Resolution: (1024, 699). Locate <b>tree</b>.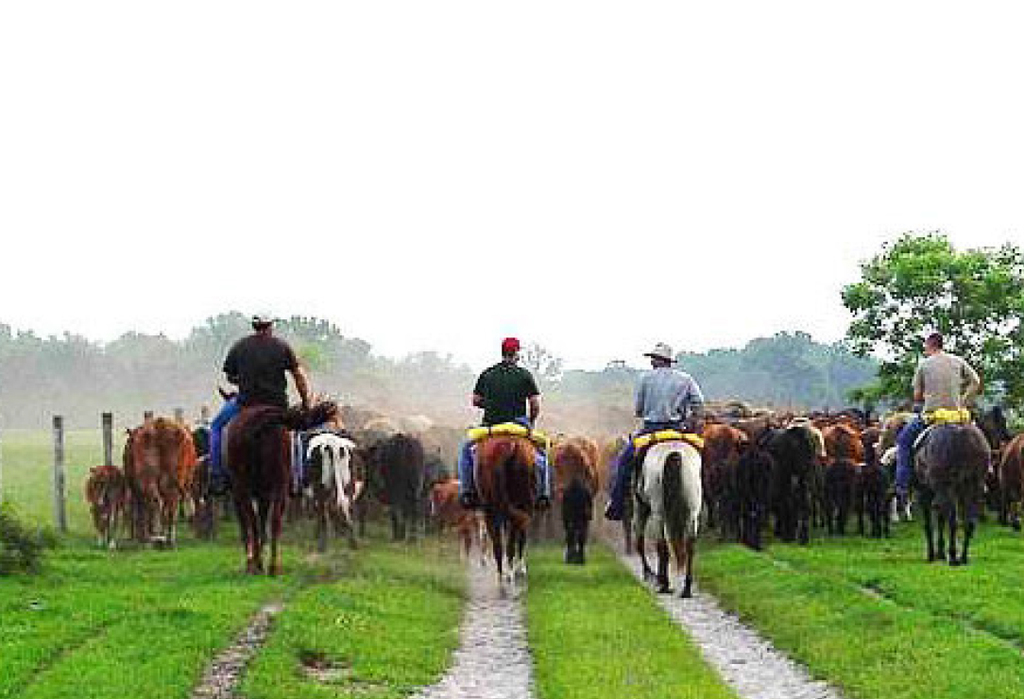
BBox(826, 219, 1023, 435).
